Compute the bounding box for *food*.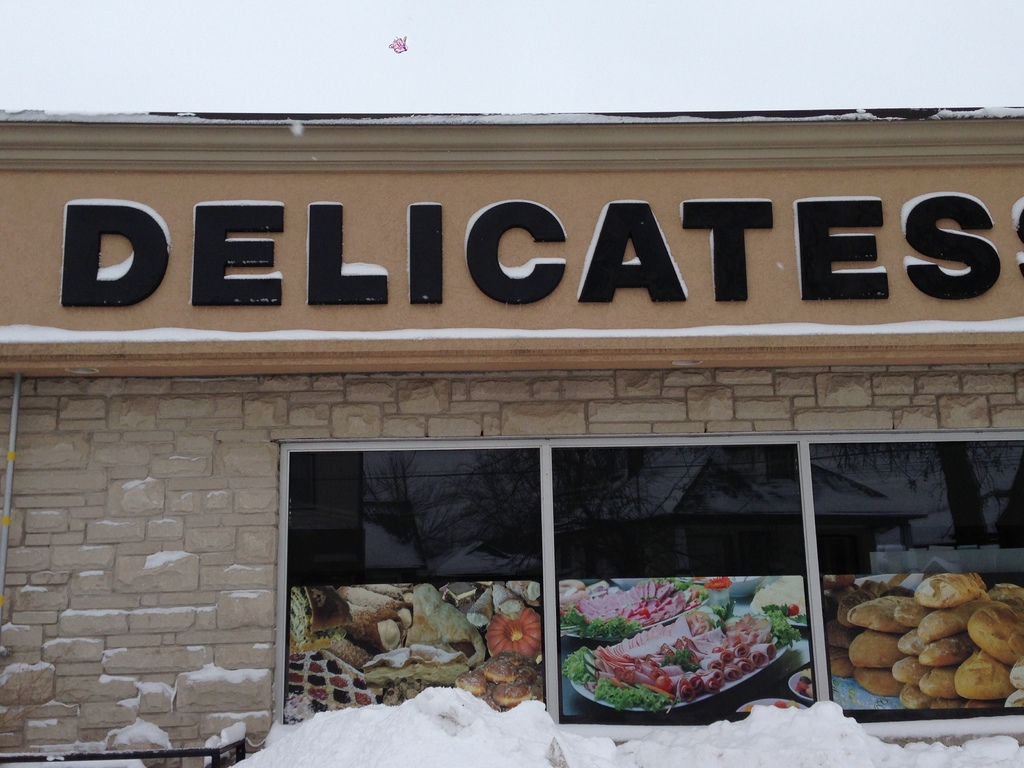
285, 669, 303, 683.
